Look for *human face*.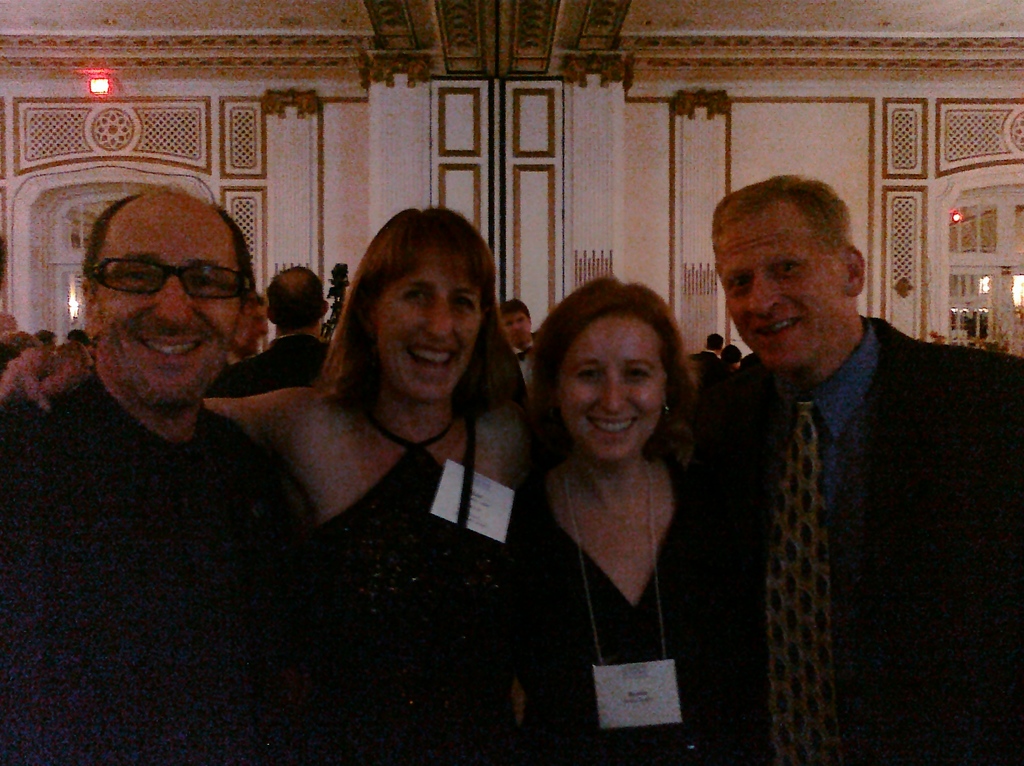
Found: {"x1": 93, "y1": 210, "x2": 243, "y2": 402}.
